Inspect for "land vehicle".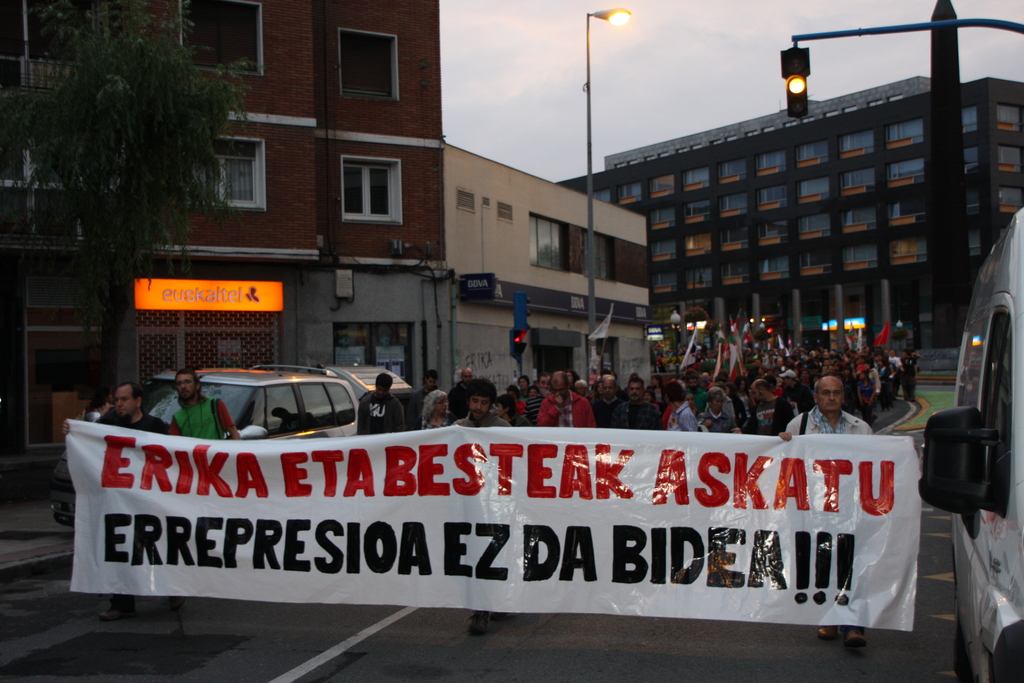
Inspection: (919, 206, 1023, 682).
